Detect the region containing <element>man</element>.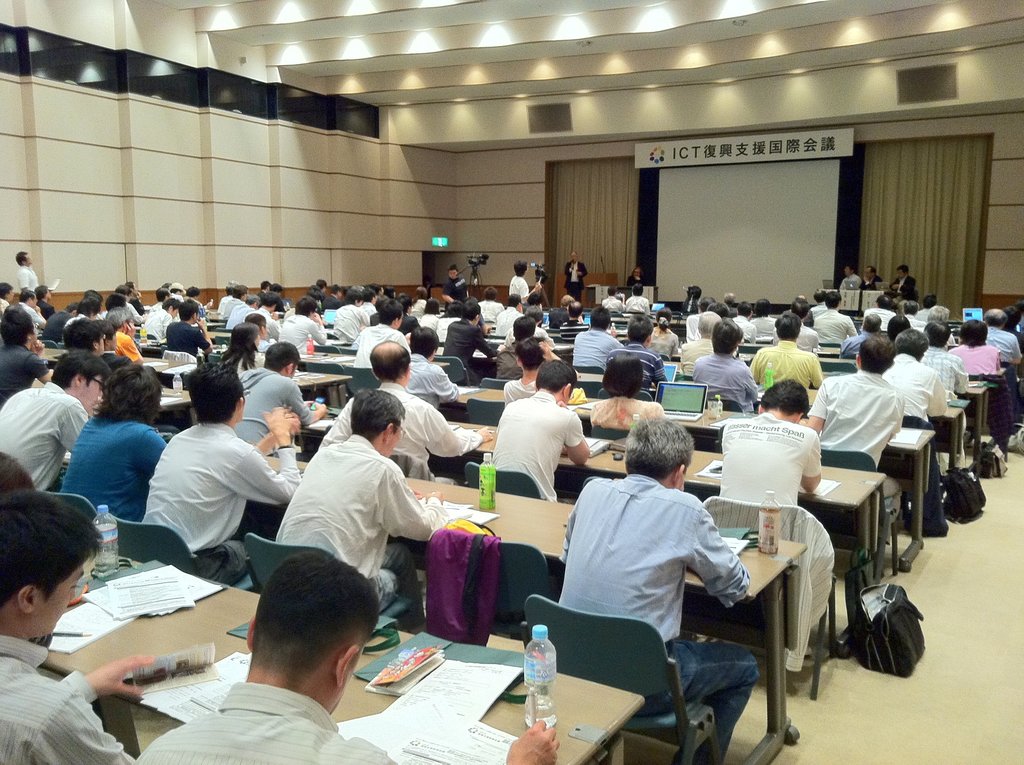
l=565, t=307, r=626, b=378.
